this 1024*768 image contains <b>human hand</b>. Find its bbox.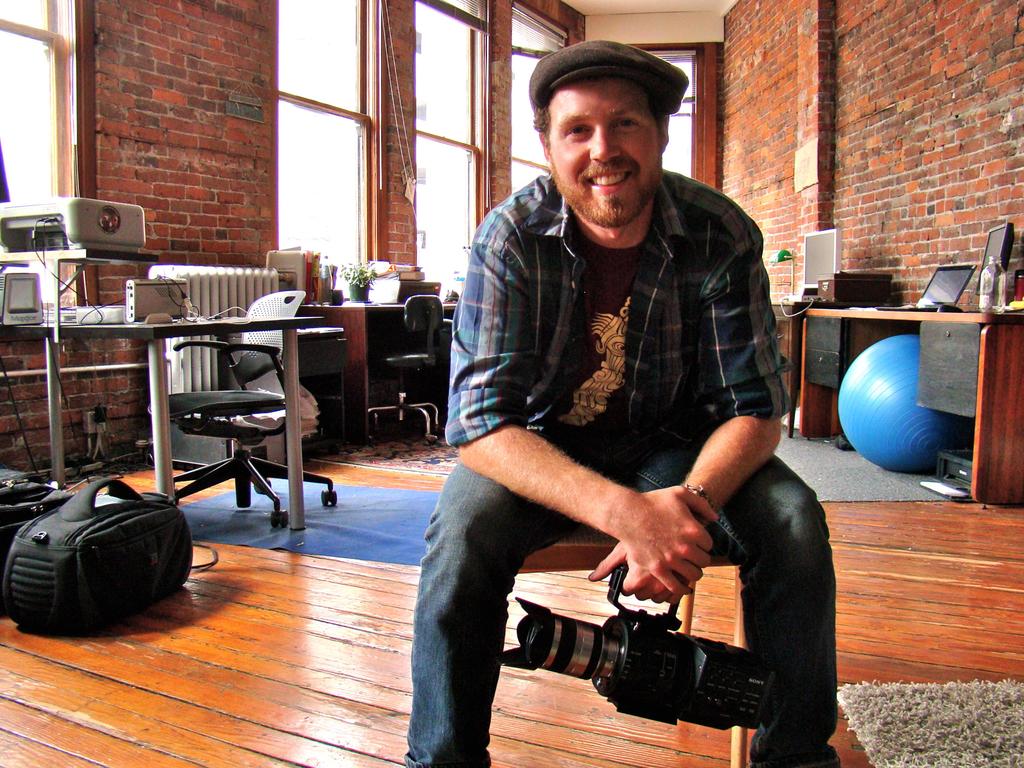
{"left": 588, "top": 491, "right": 710, "bottom": 604}.
